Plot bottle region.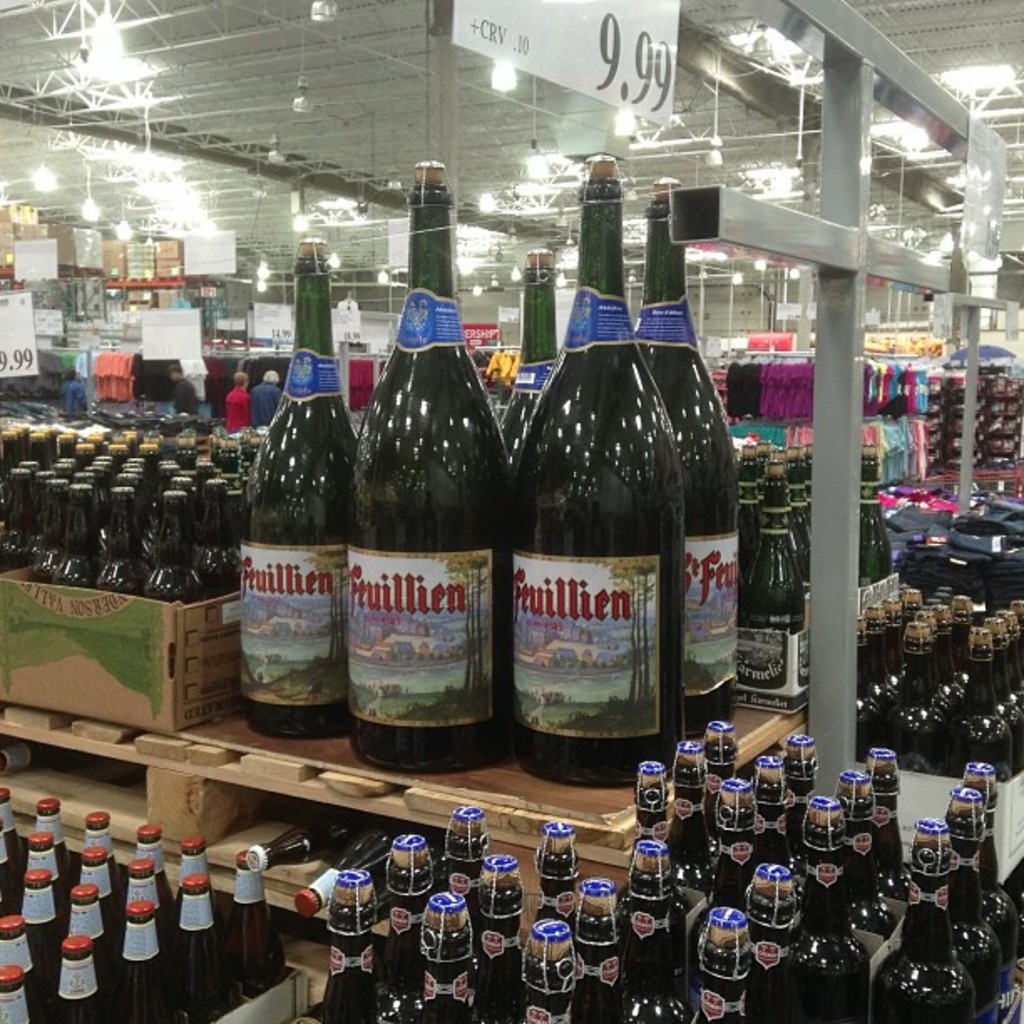
Plotted at <region>238, 236, 358, 741</region>.
